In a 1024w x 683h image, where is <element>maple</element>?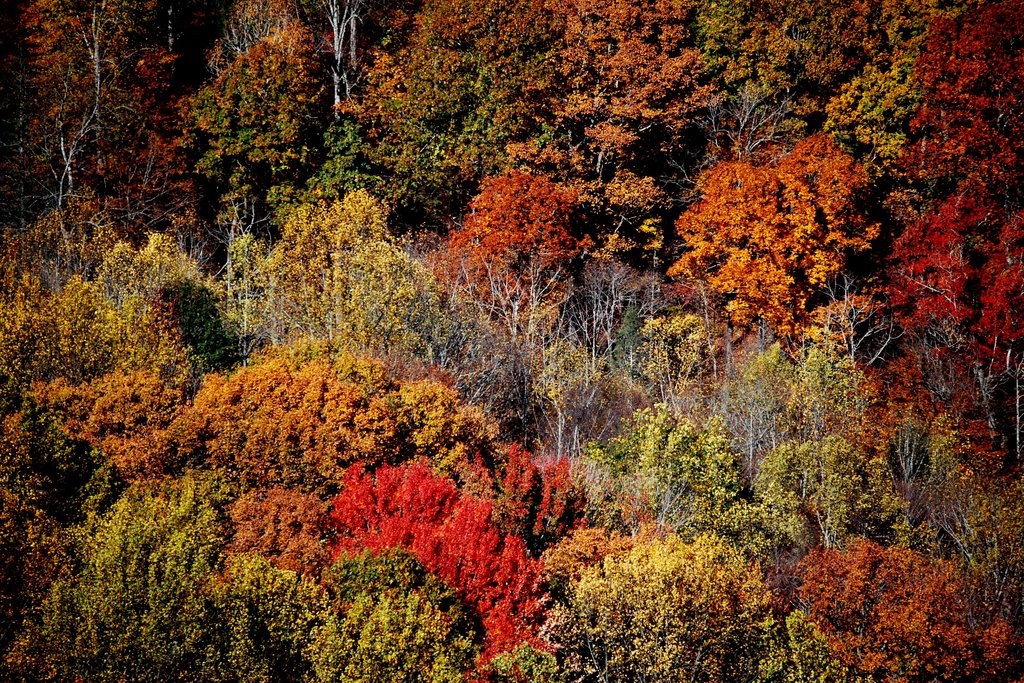
bbox(223, 200, 284, 364).
